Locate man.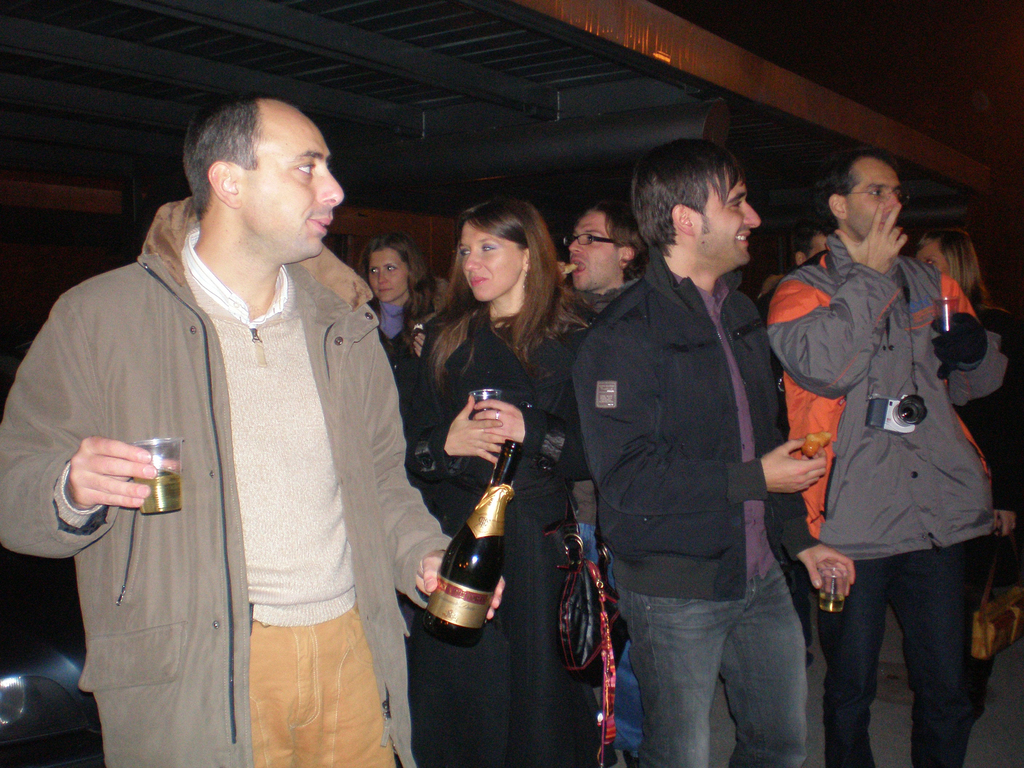
Bounding box: [x1=554, y1=198, x2=655, y2=767].
